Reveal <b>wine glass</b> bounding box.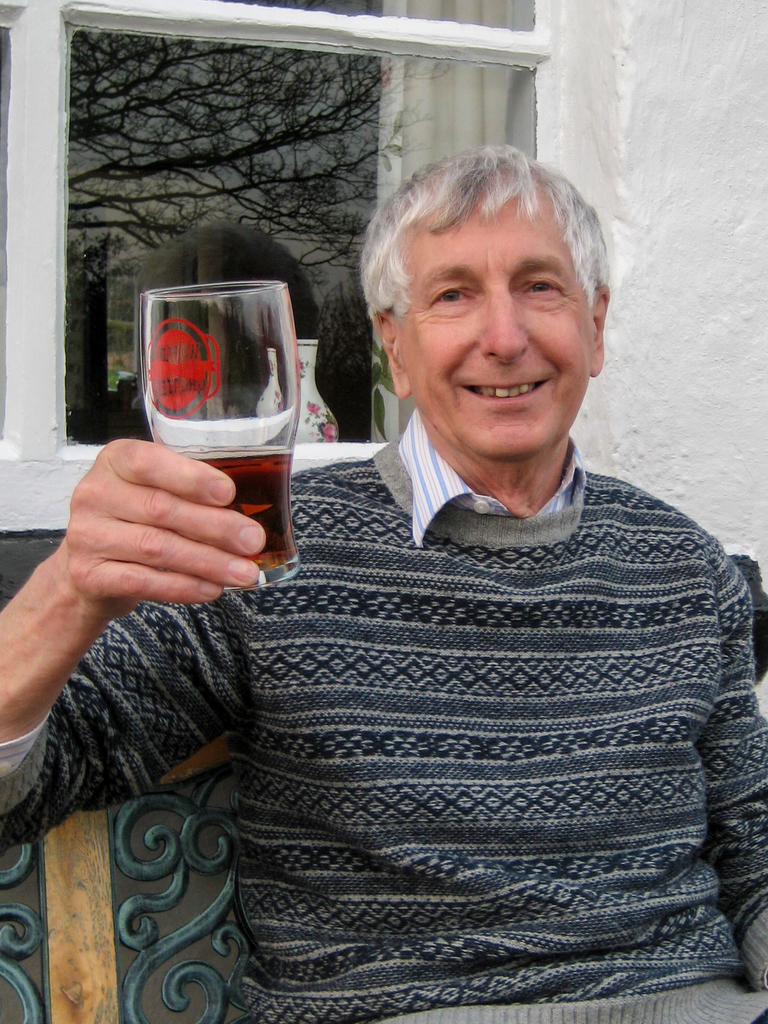
Revealed: x1=142, y1=281, x2=297, y2=596.
